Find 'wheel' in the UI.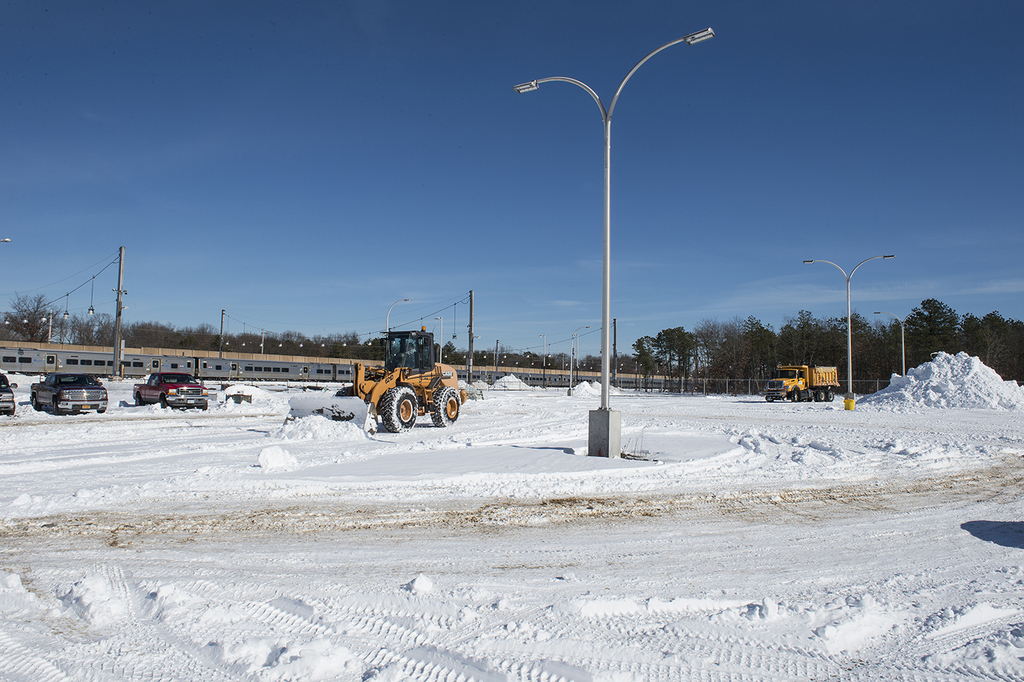
UI element at [783, 395, 788, 401].
